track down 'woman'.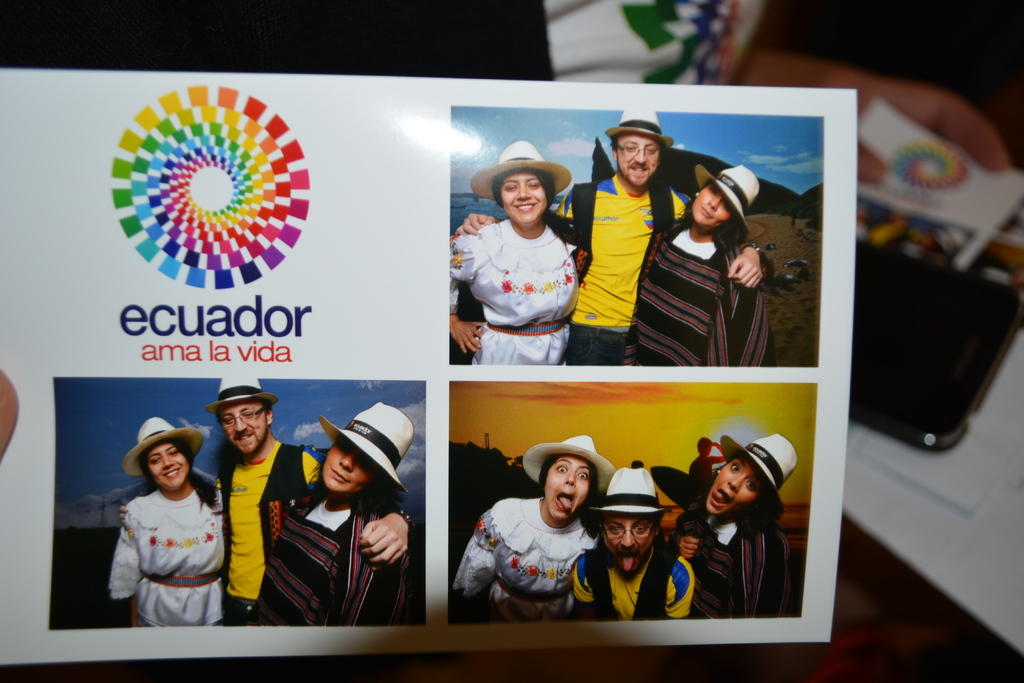
Tracked to 622:155:778:369.
